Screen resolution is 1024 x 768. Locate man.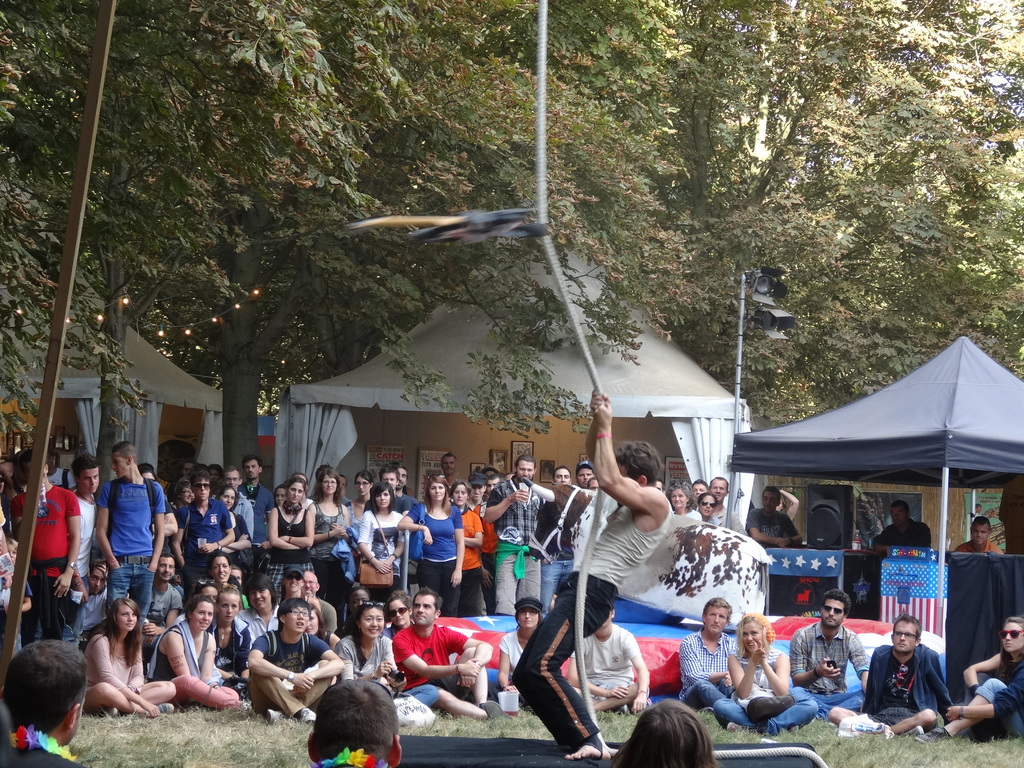
x1=673, y1=593, x2=740, y2=711.
